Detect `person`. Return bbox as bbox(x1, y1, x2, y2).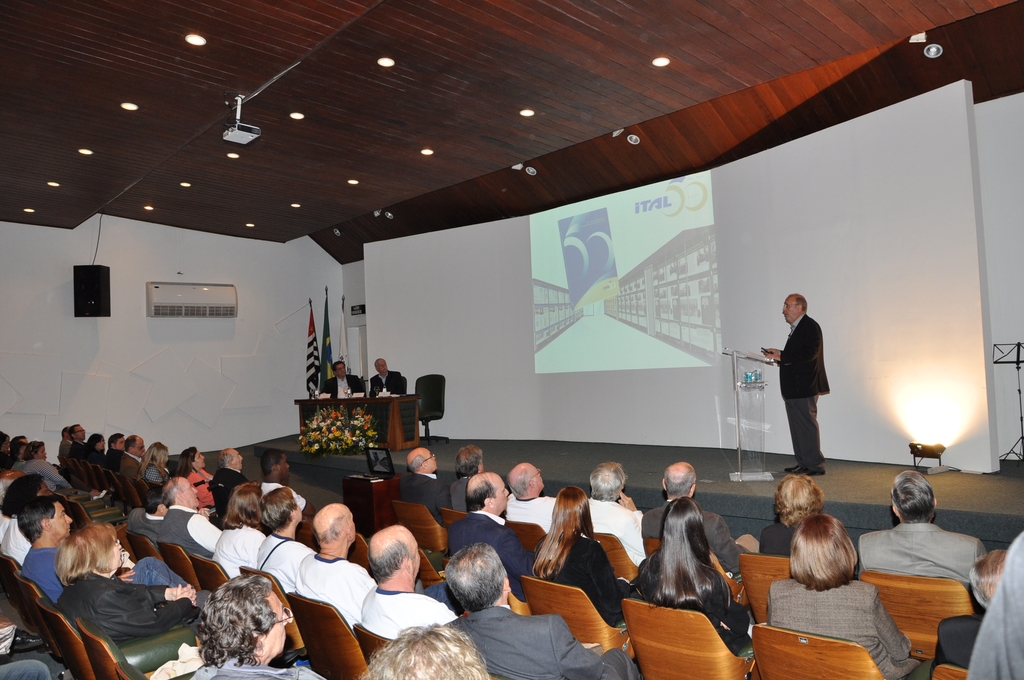
bbox(87, 437, 116, 467).
